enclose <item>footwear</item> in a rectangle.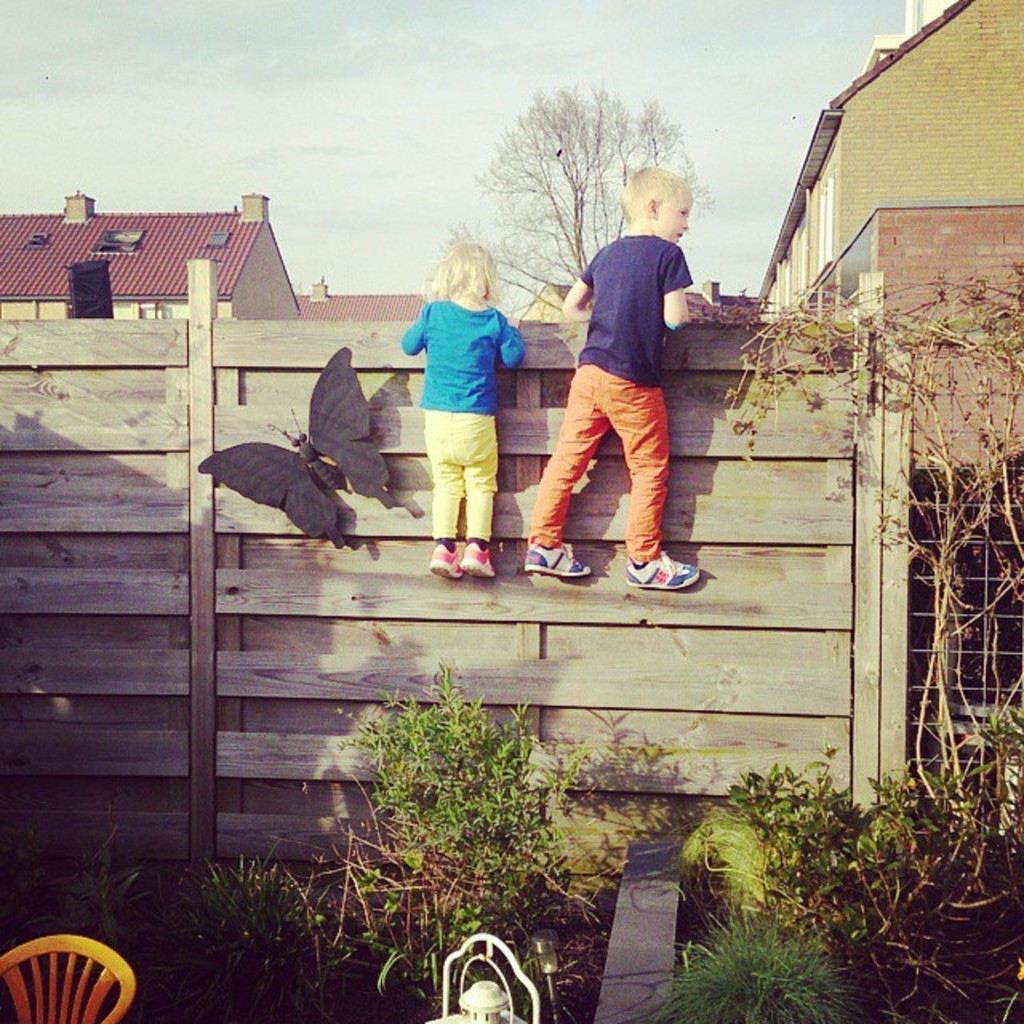
left=458, top=541, right=493, bottom=586.
